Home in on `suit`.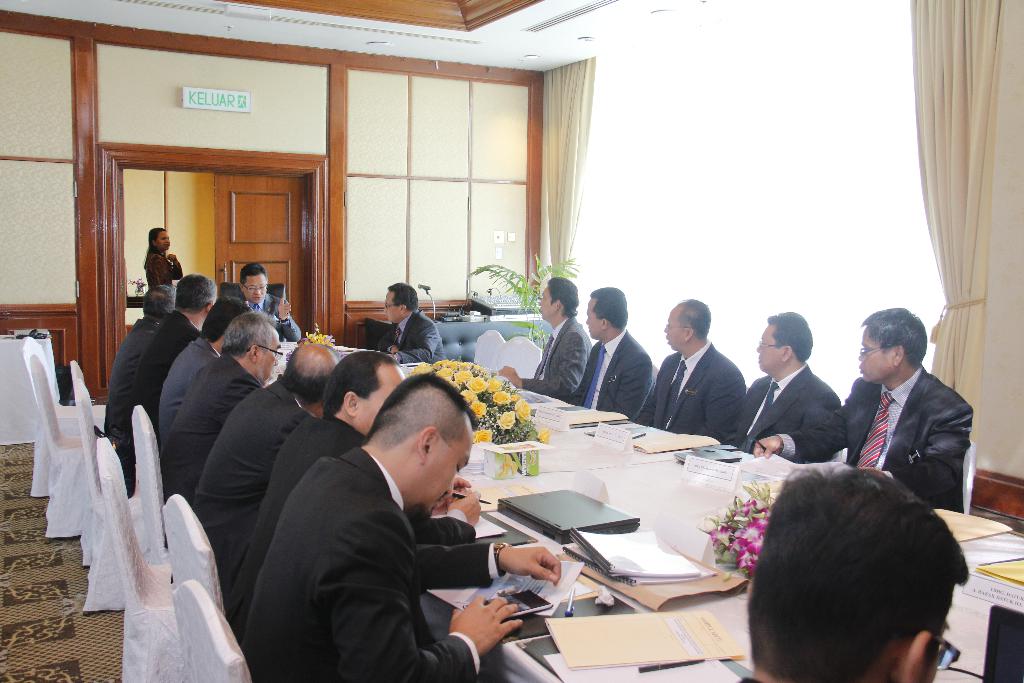
Homed in at {"x1": 565, "y1": 331, "x2": 656, "y2": 424}.
